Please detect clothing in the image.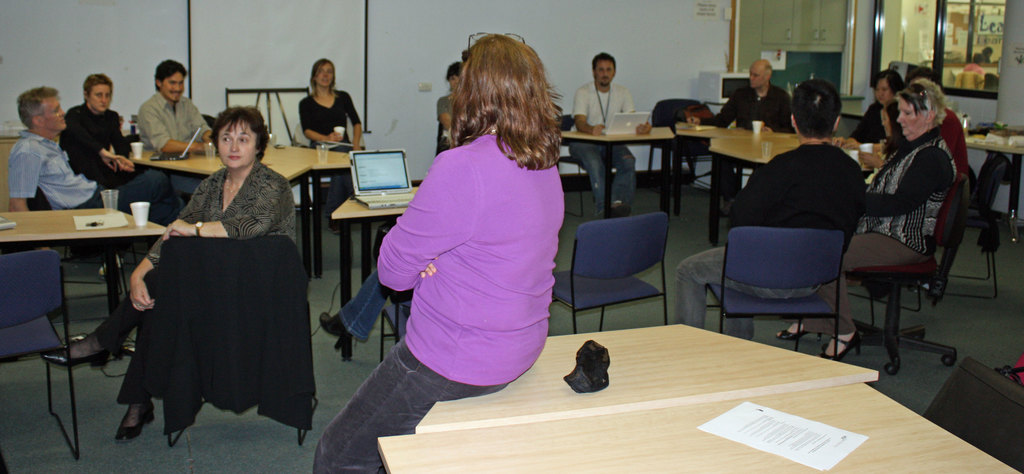
select_region(679, 245, 818, 341).
